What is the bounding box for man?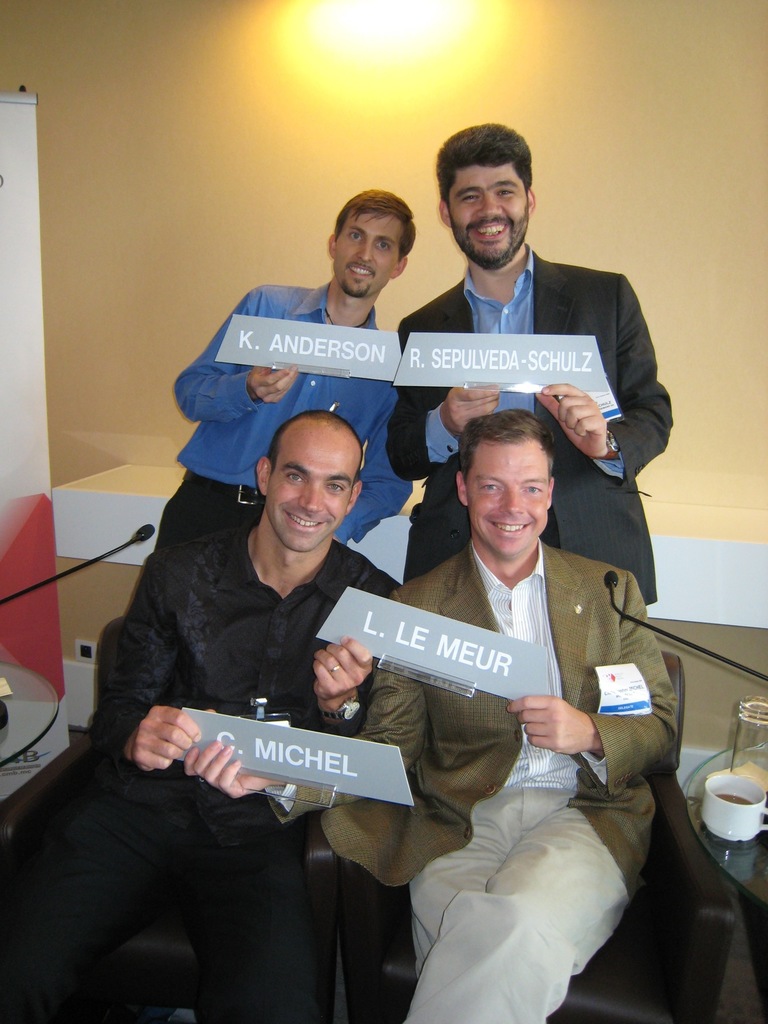
box=[155, 188, 417, 552].
